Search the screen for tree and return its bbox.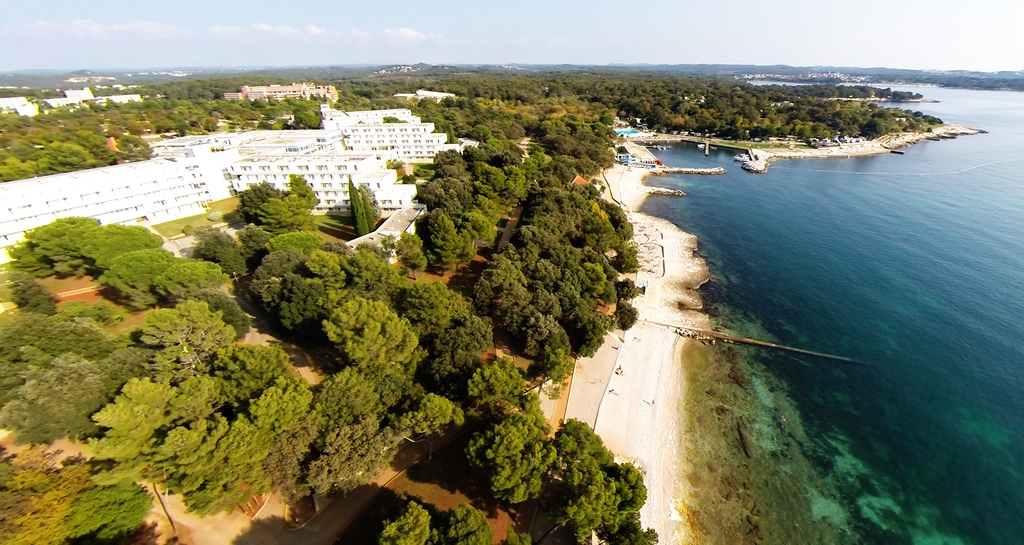
Found: [476,160,528,209].
